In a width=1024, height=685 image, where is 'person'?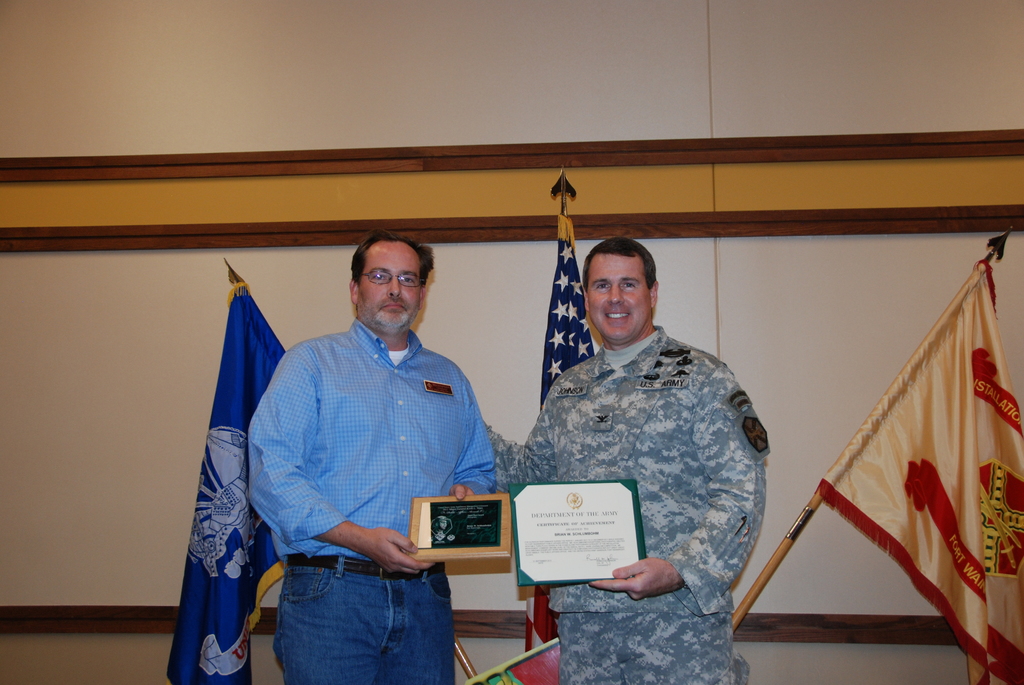
x1=244 y1=230 x2=503 y2=684.
